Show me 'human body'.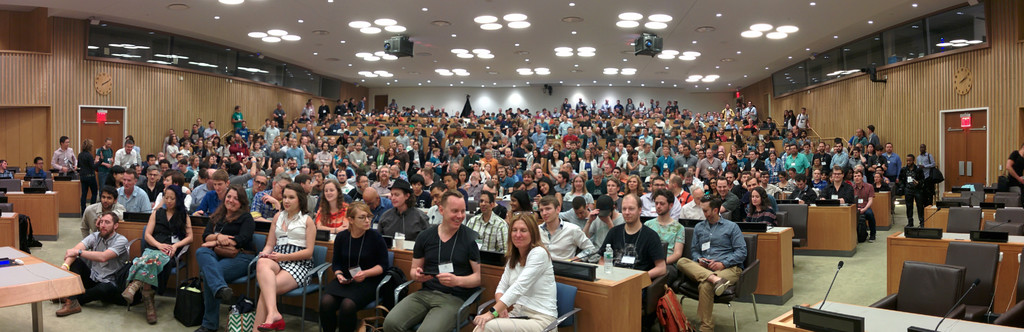
'human body' is here: 0,159,13,178.
